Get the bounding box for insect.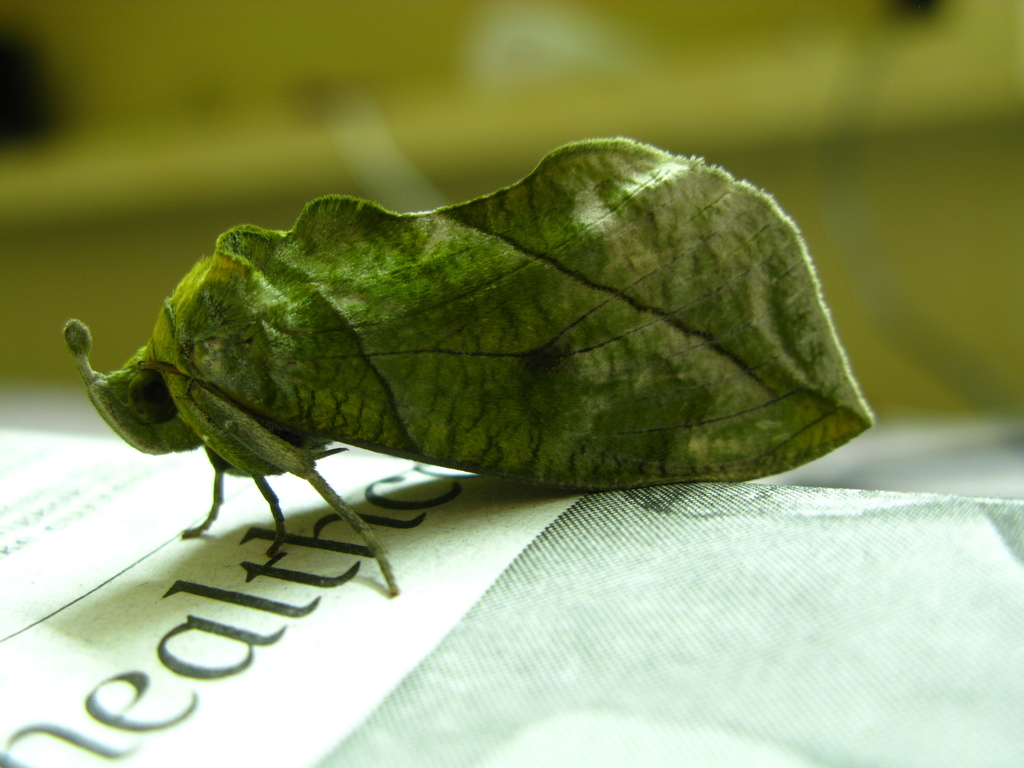
(x1=63, y1=135, x2=878, y2=598).
